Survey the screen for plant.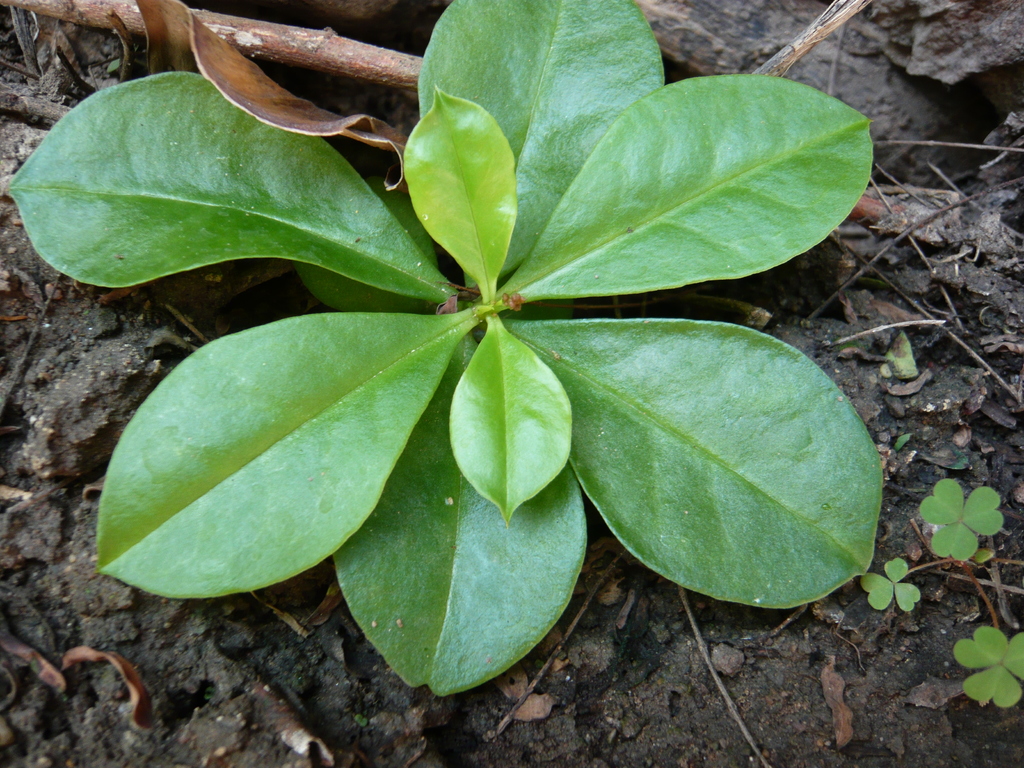
Survey found: Rect(856, 545, 919, 621).
